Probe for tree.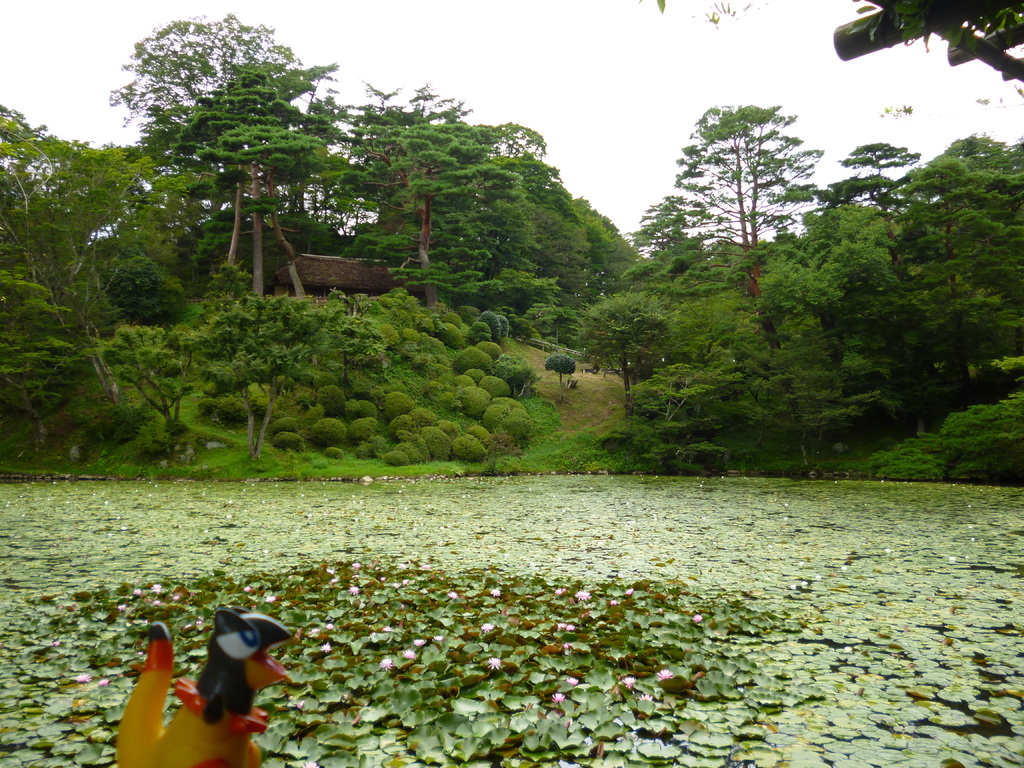
Probe result: l=154, t=51, r=327, b=272.
